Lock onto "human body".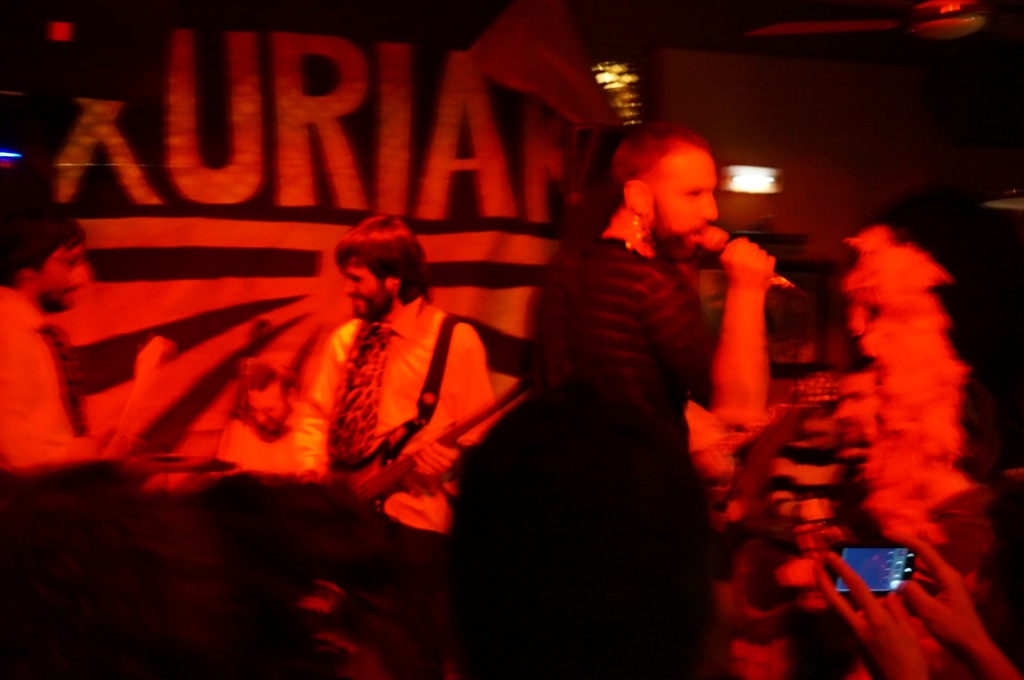
Locked: [808, 510, 1018, 679].
